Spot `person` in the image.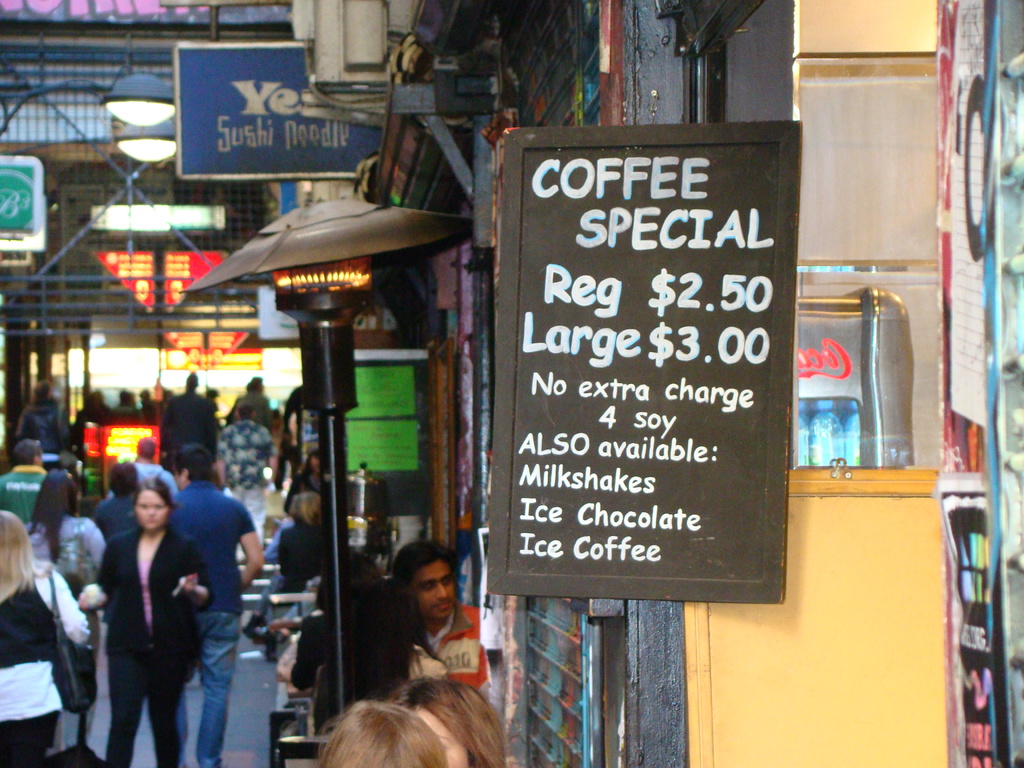
`person` found at box=[113, 385, 144, 428].
